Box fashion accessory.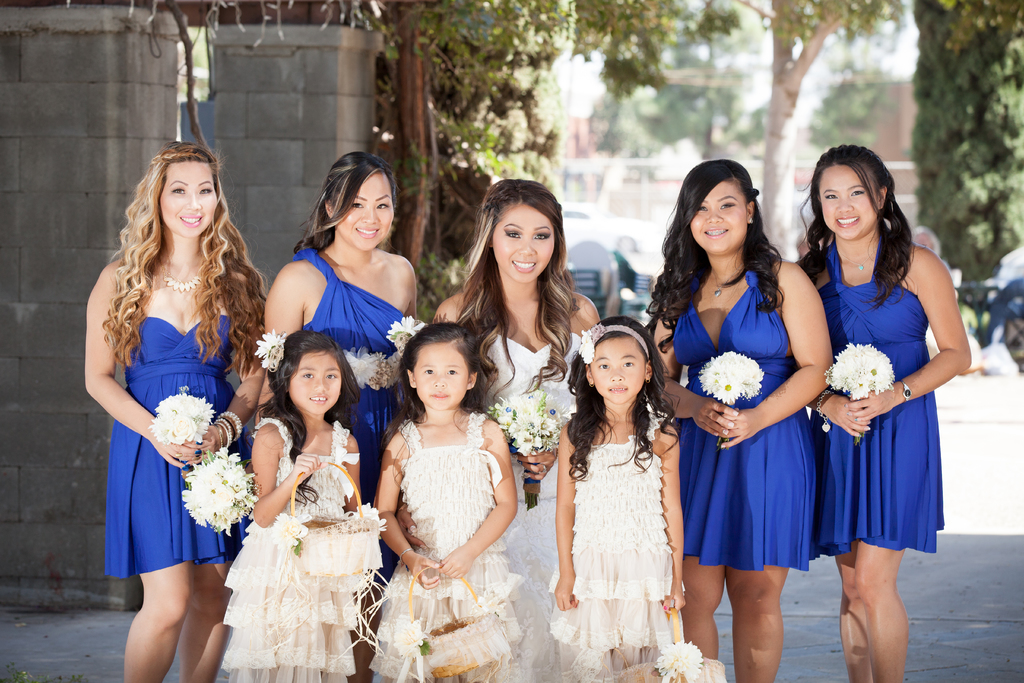
(853, 417, 860, 421).
